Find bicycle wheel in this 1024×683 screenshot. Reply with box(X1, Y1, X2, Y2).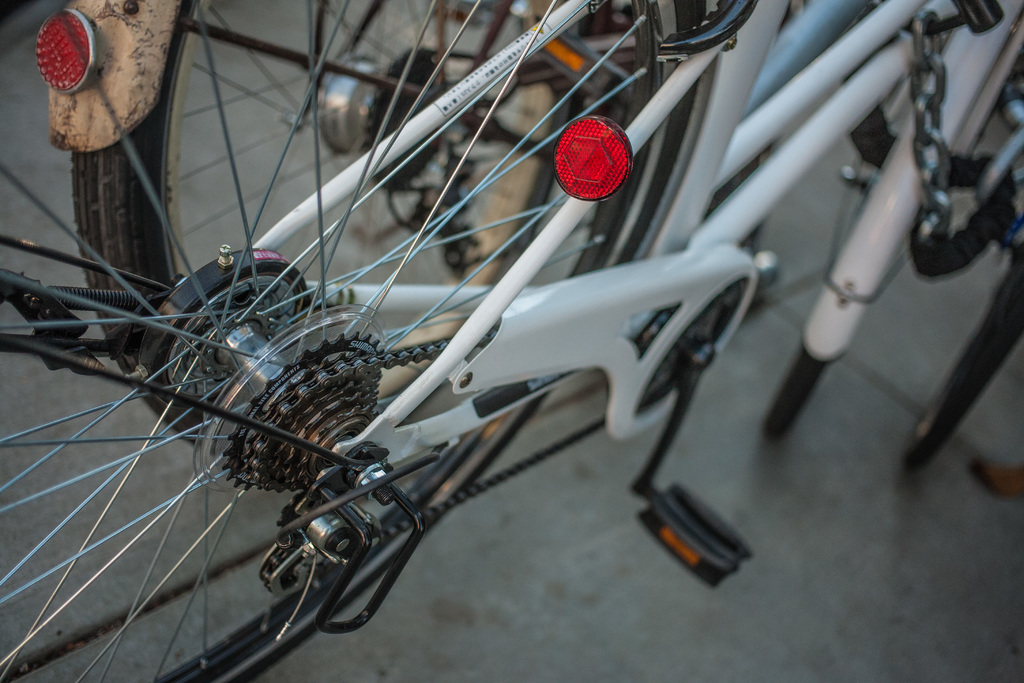
box(0, 0, 649, 682).
